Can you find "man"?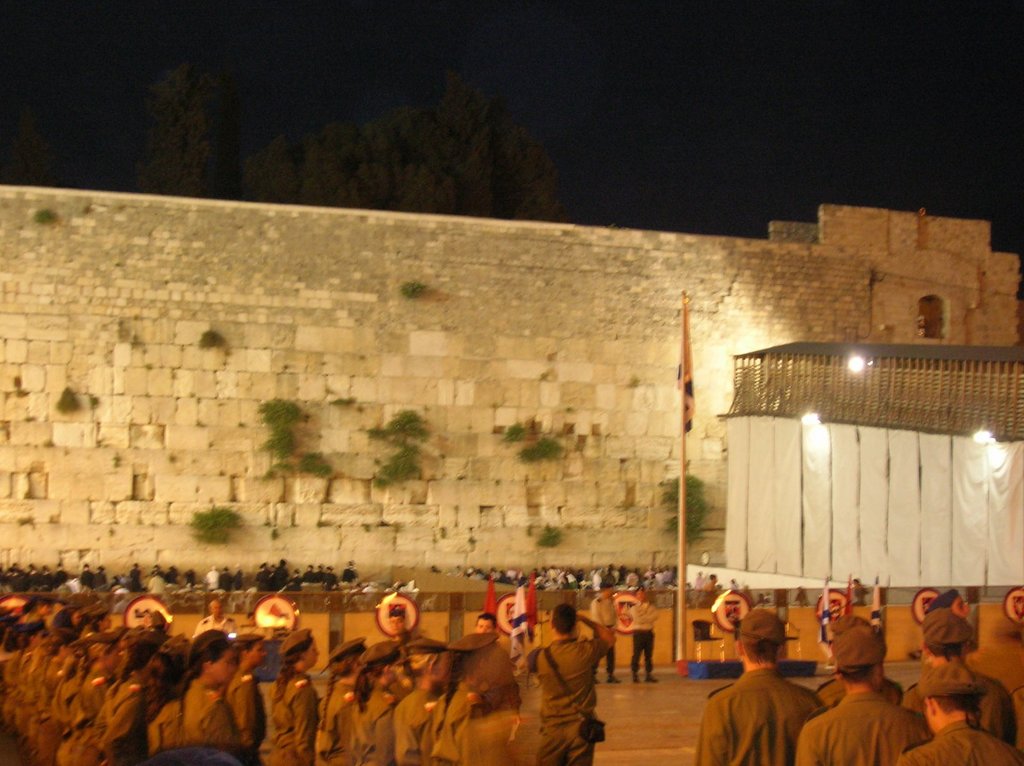
Yes, bounding box: <region>528, 600, 619, 765</region>.
